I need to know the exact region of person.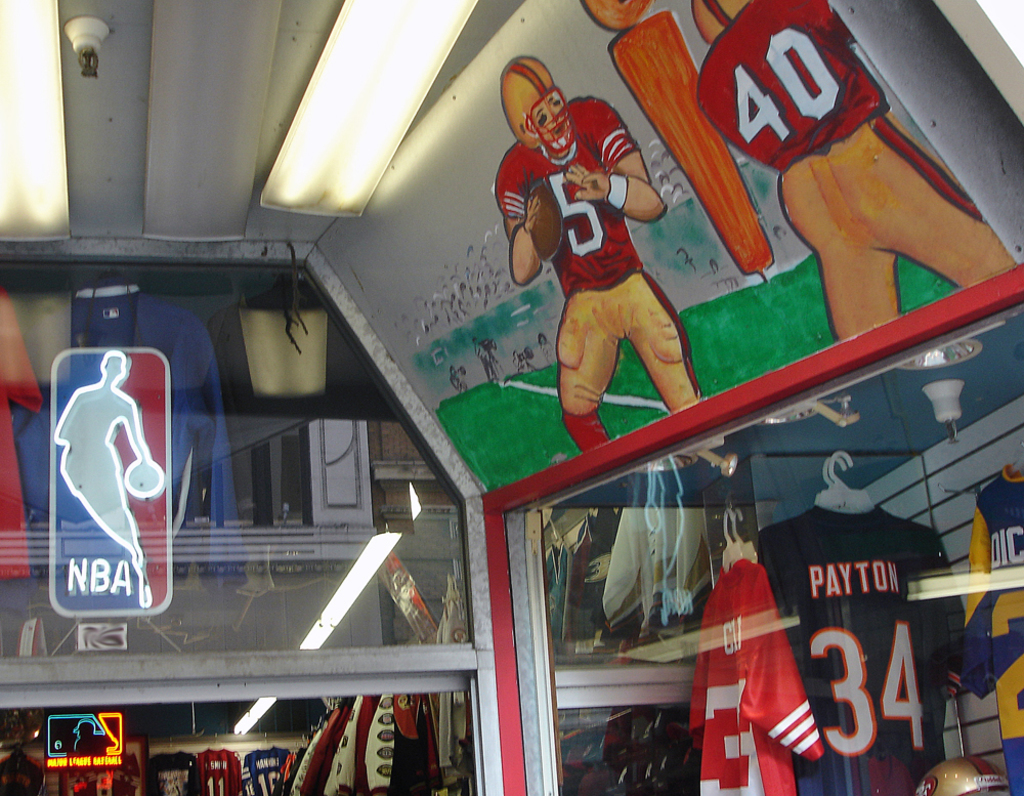
Region: {"left": 698, "top": 0, "right": 1008, "bottom": 341}.
